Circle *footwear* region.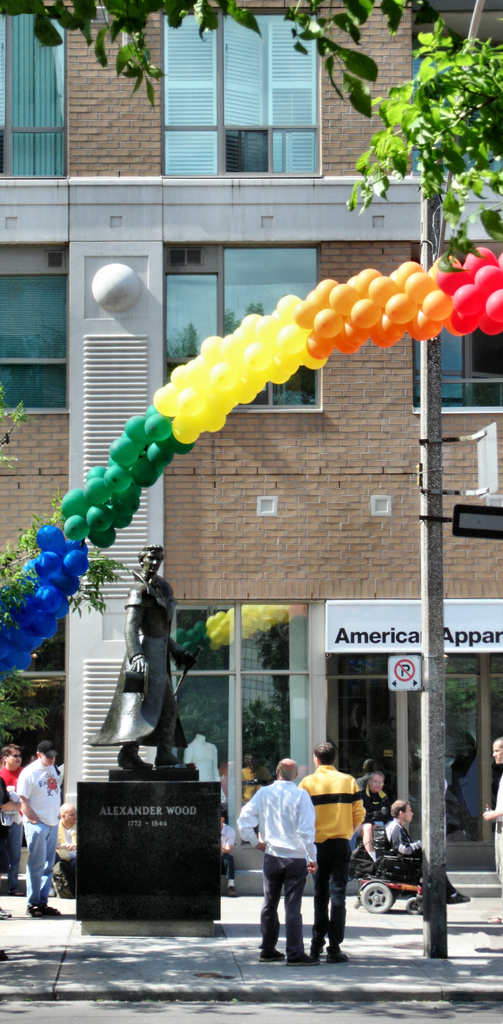
Region: crop(6, 884, 17, 898).
